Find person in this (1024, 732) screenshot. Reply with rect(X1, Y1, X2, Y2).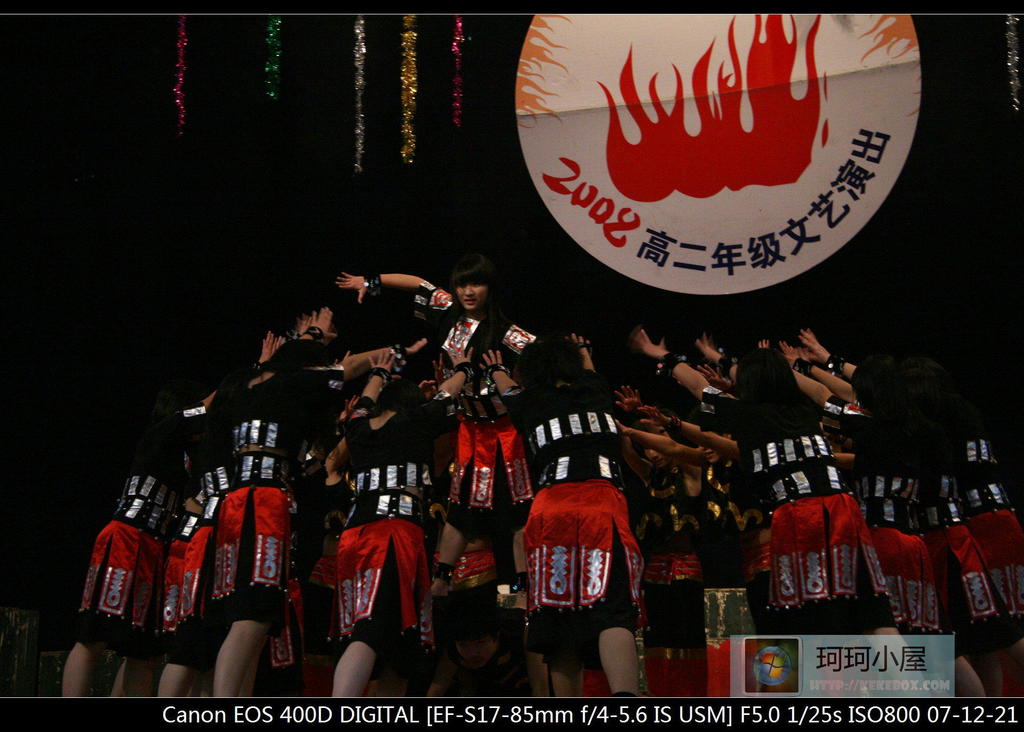
rect(433, 250, 521, 610).
